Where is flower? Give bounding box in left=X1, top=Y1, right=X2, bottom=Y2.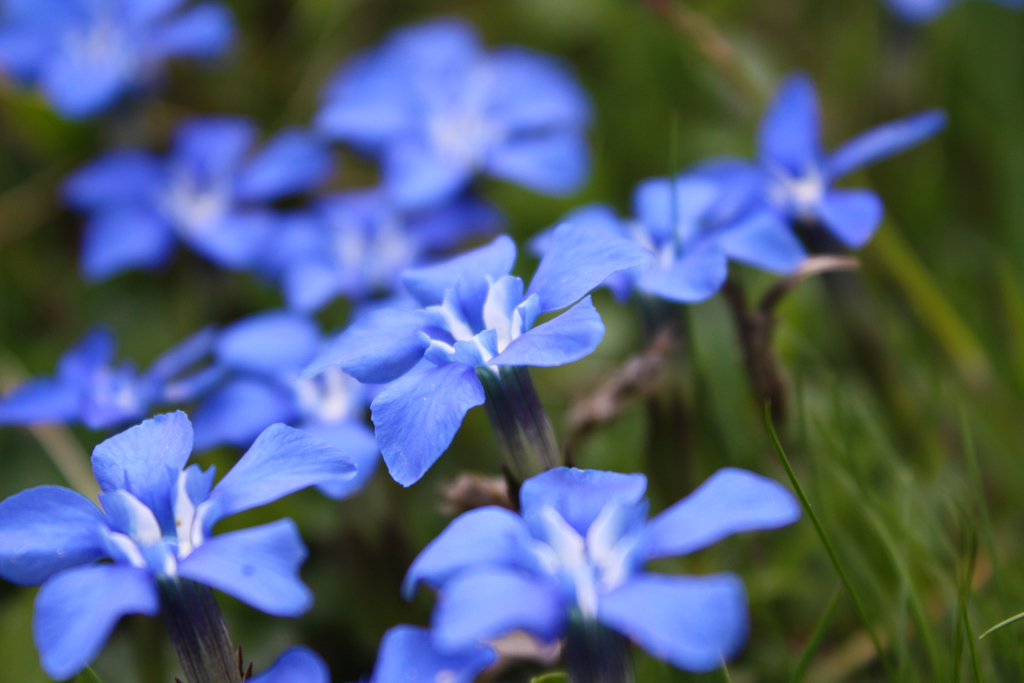
left=38, top=381, right=311, bottom=657.
